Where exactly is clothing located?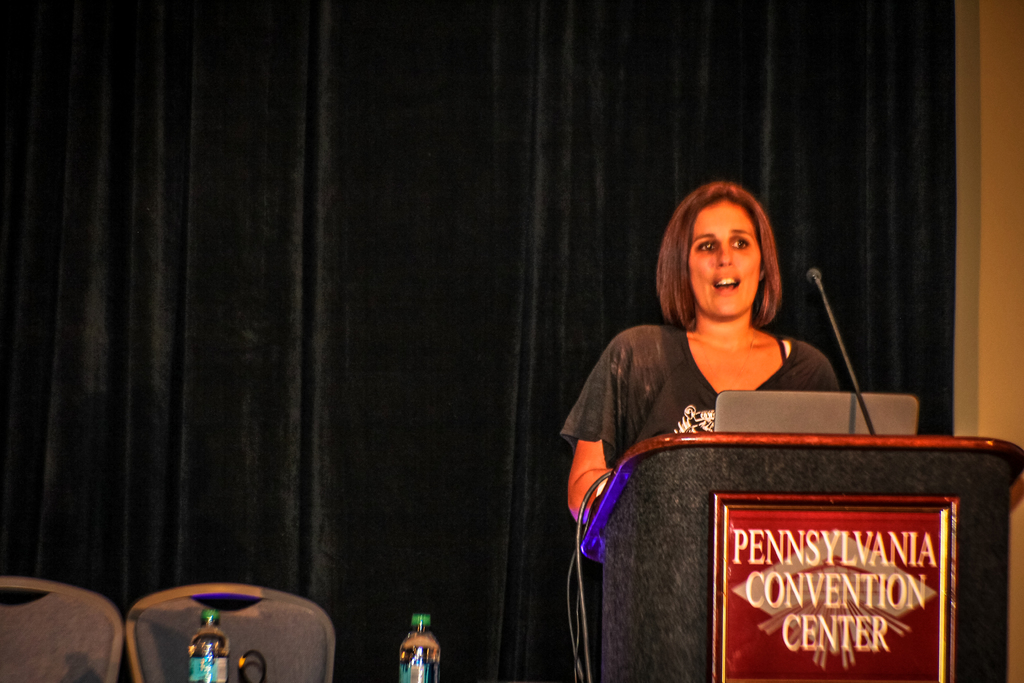
Its bounding box is [586,308,865,468].
